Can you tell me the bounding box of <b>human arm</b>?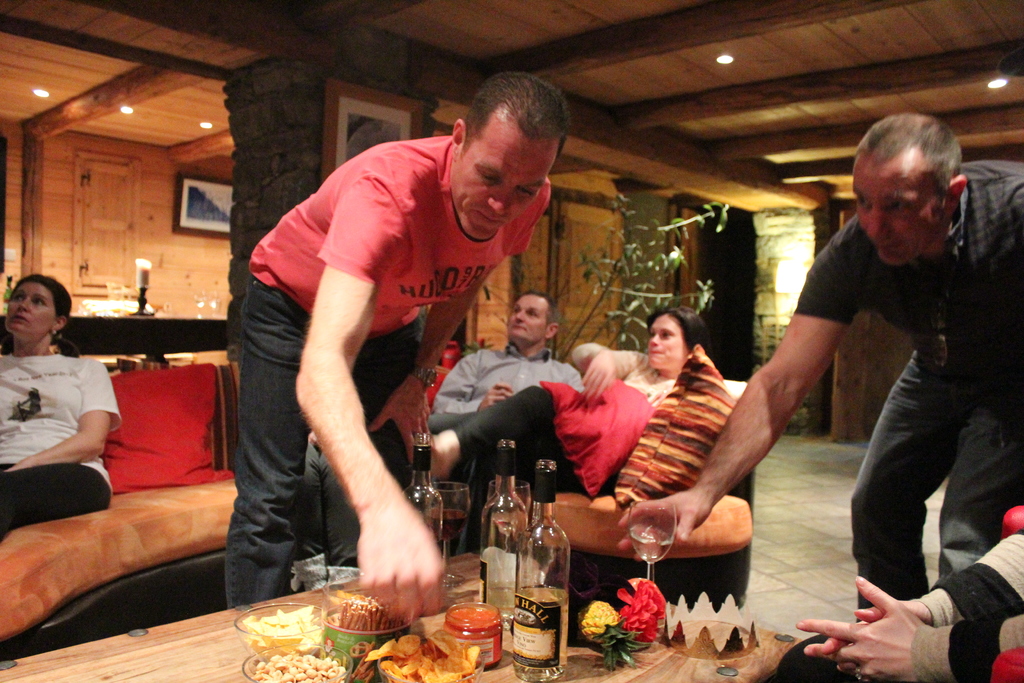
Rect(615, 234, 860, 574).
